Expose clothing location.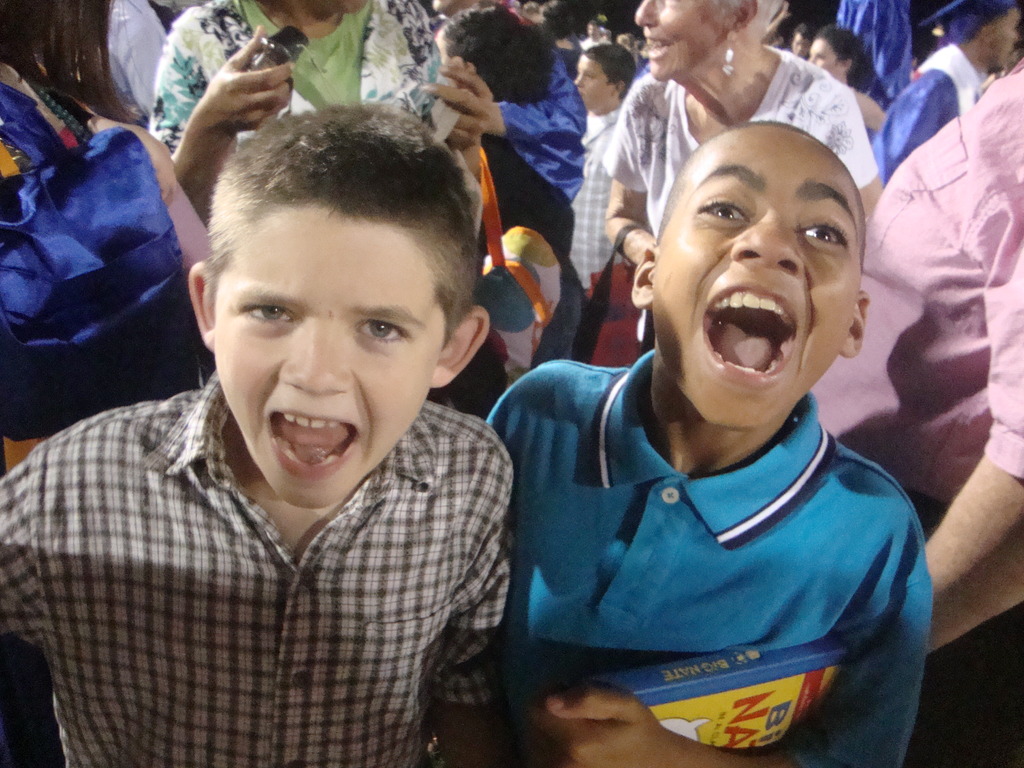
Exposed at region(607, 45, 877, 249).
